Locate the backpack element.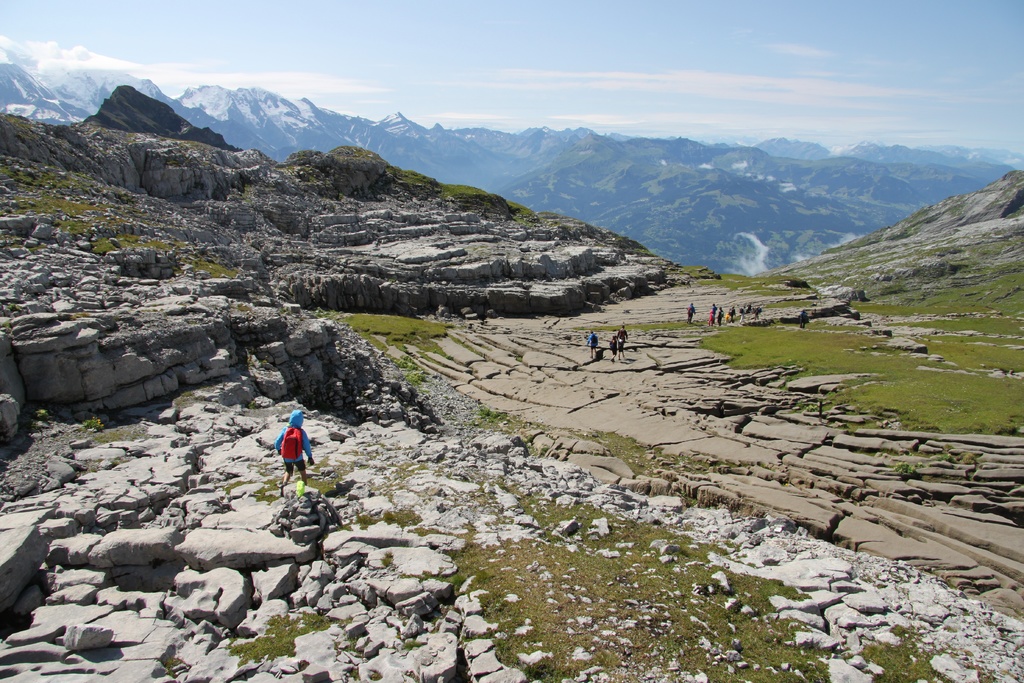
Element bbox: 279,429,300,461.
